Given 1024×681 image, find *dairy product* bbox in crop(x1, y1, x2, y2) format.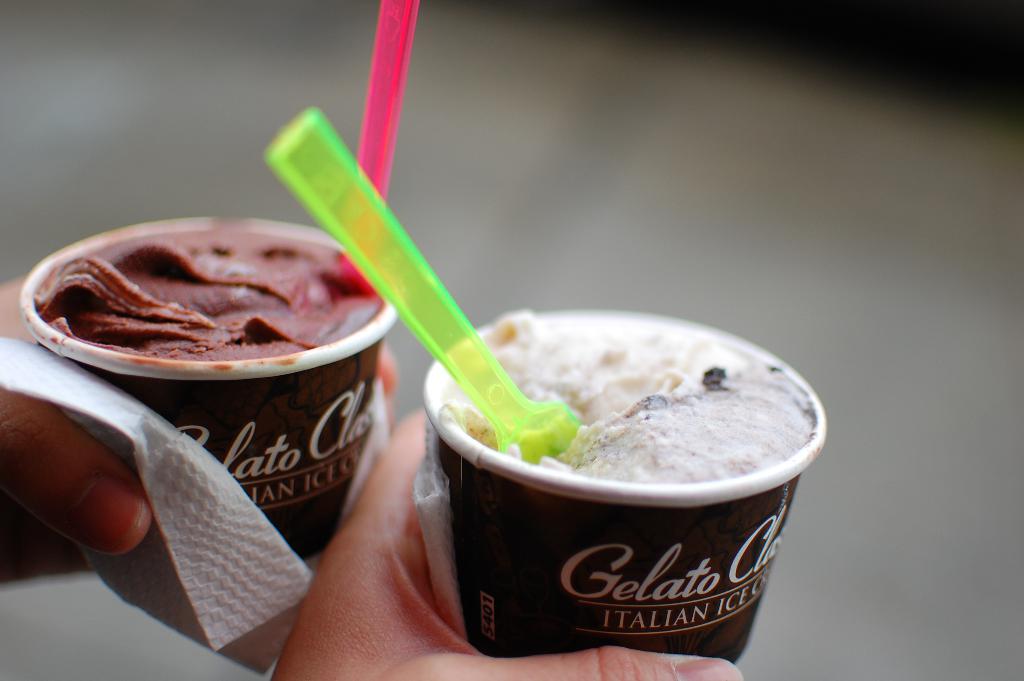
crop(420, 282, 814, 603).
